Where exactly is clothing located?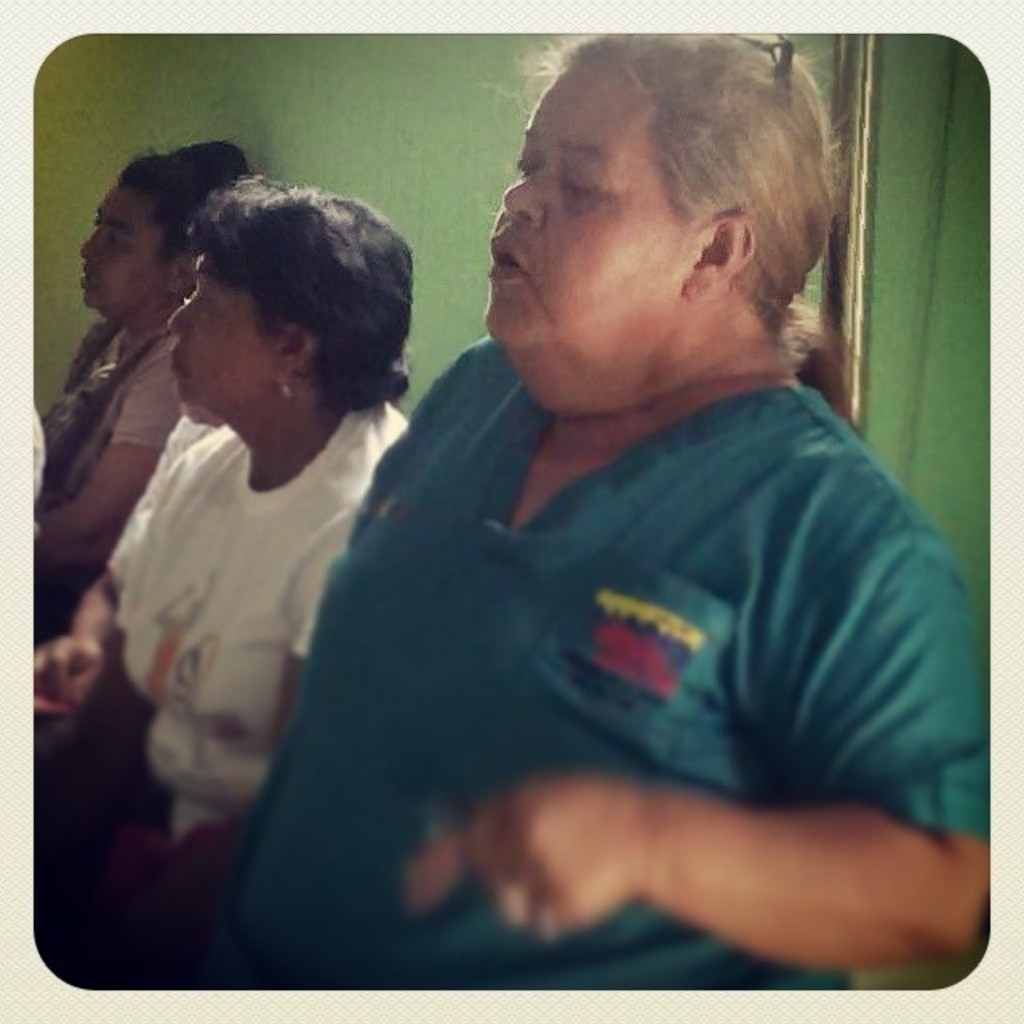
Its bounding box is {"x1": 98, "y1": 402, "x2": 402, "y2": 814}.
